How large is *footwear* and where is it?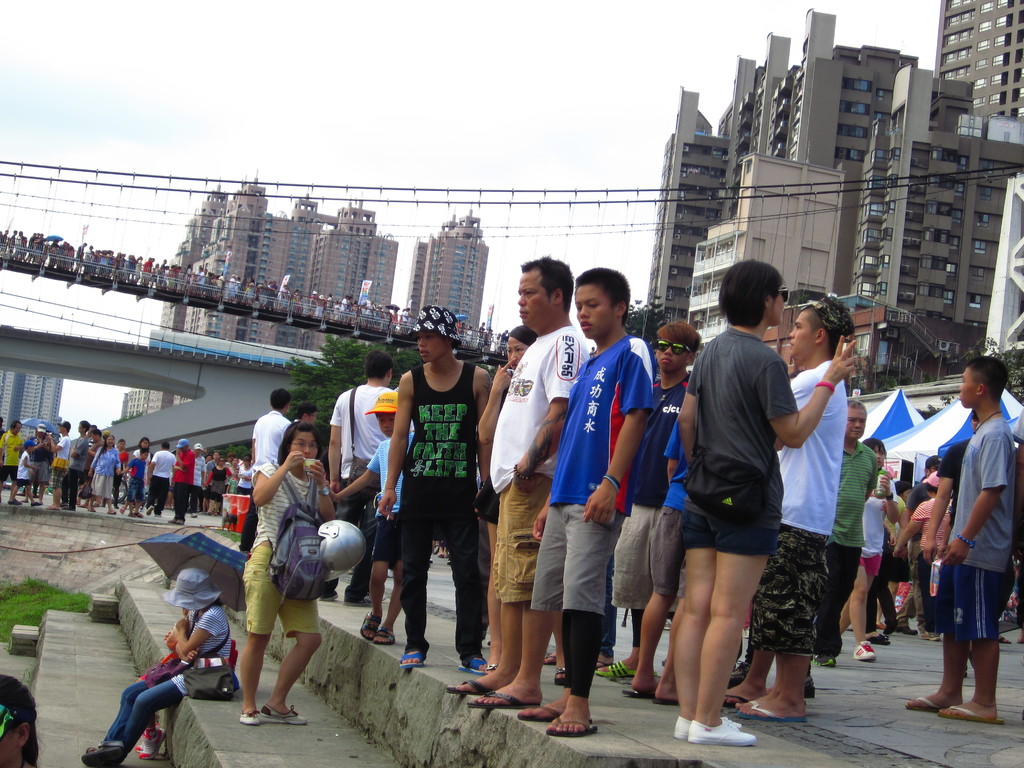
Bounding box: 28,502,45,508.
